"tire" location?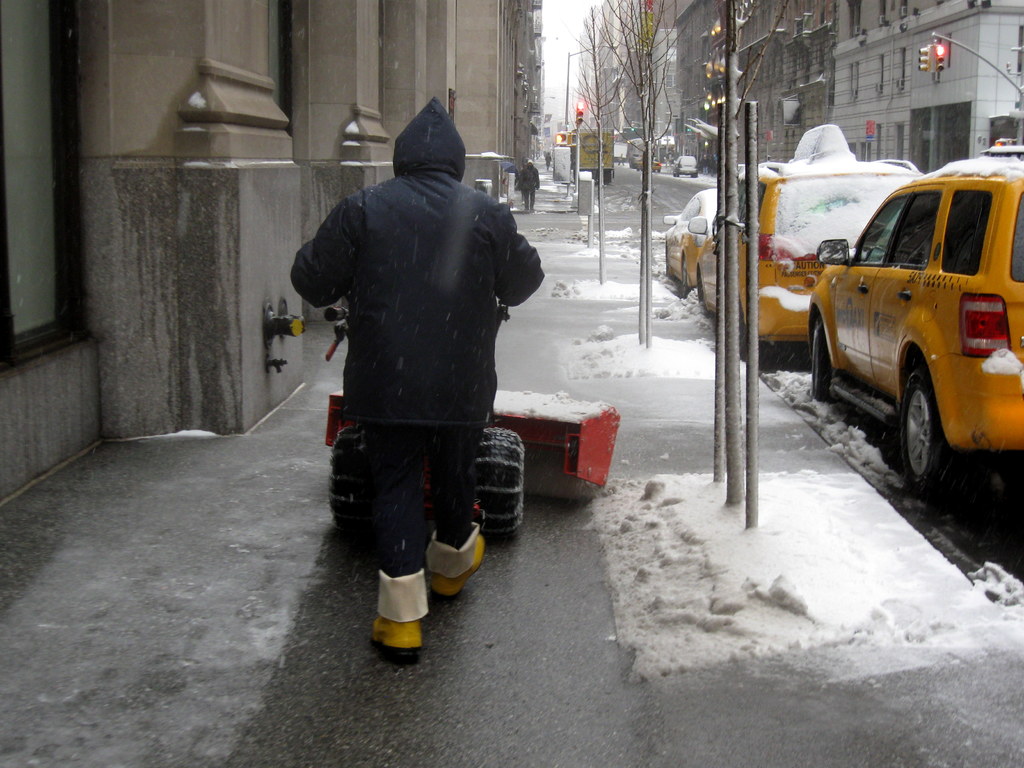
(x1=690, y1=172, x2=700, y2=178)
